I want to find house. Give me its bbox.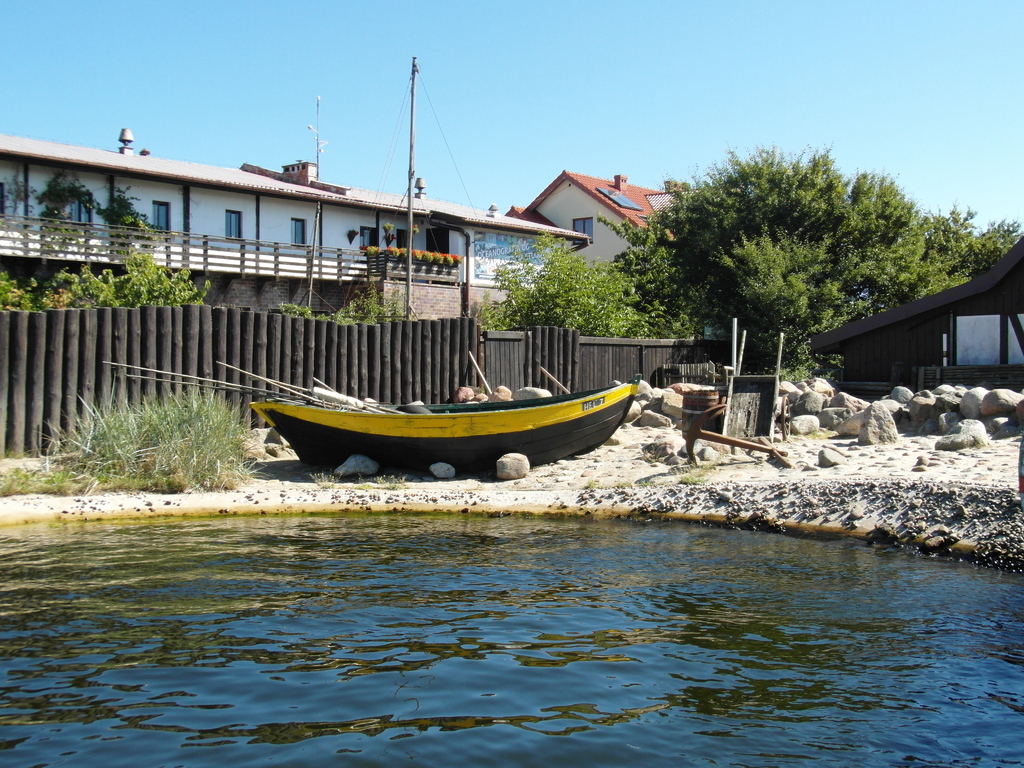
BBox(0, 165, 698, 312).
